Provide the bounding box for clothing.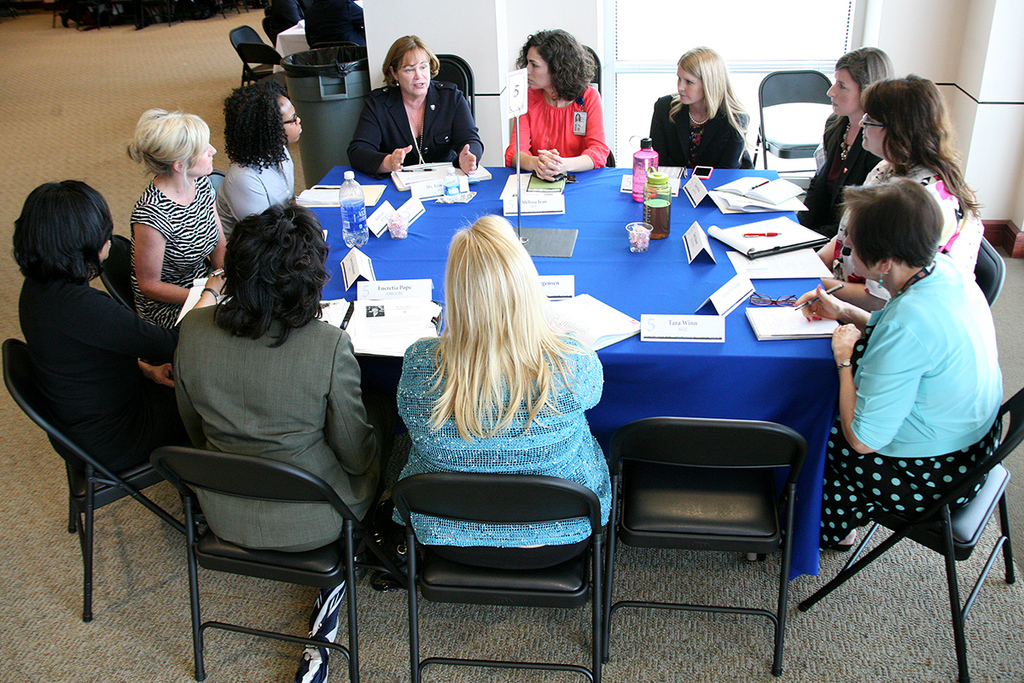
[396, 319, 618, 557].
